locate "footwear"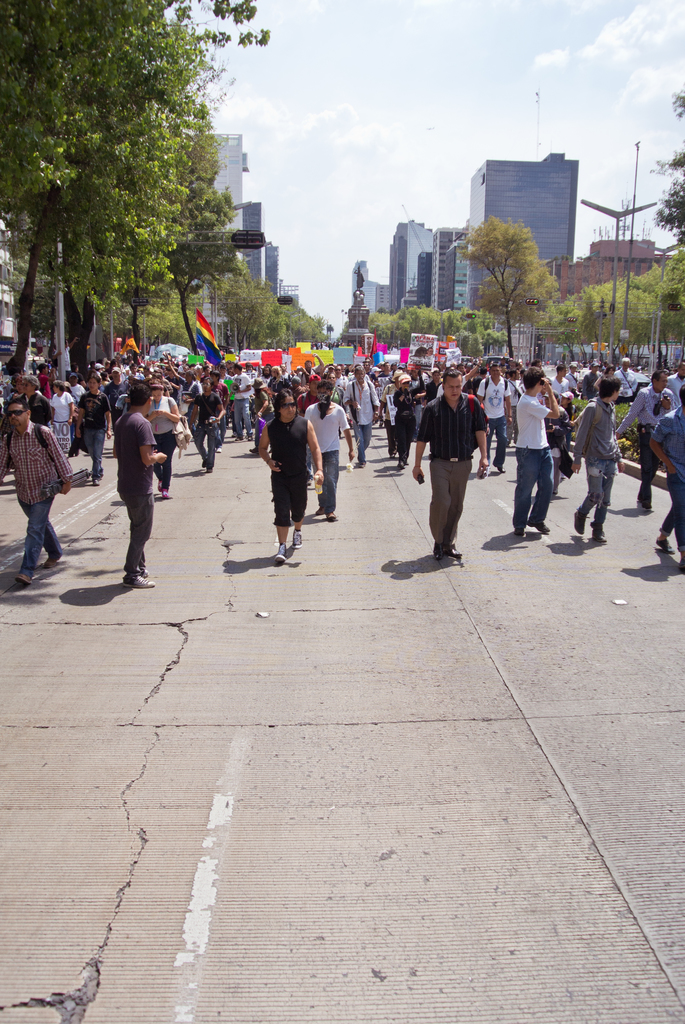
detection(571, 507, 590, 536)
